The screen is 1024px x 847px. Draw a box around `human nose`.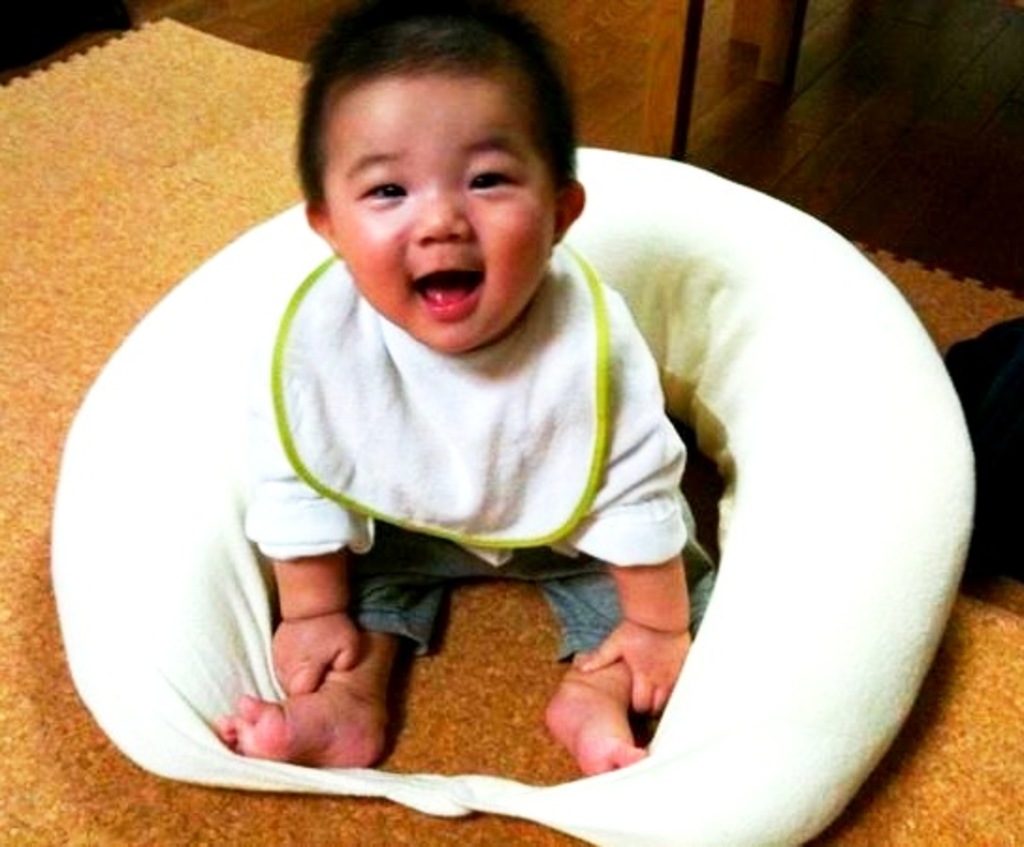
rect(410, 181, 467, 239).
